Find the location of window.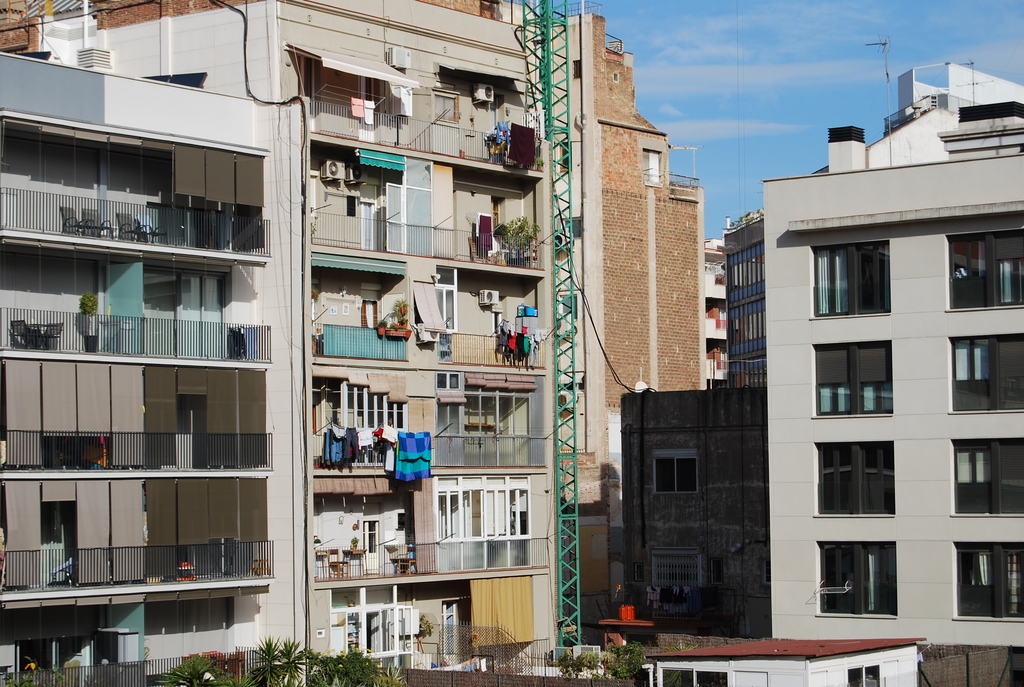
Location: <region>435, 477, 532, 574</region>.
